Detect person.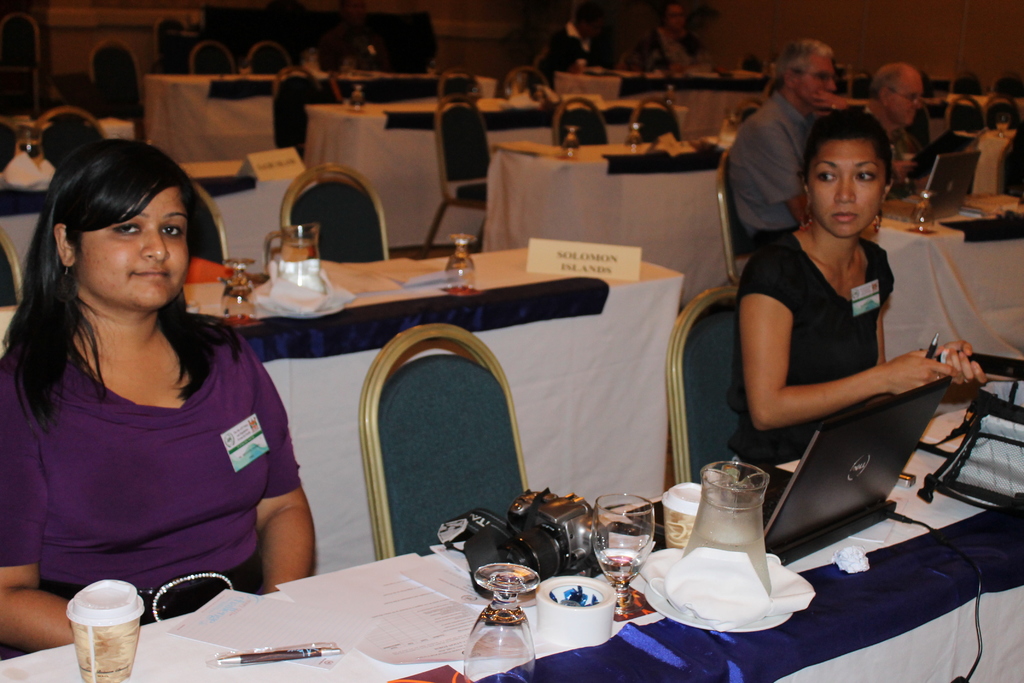
Detected at 721/35/850/259.
